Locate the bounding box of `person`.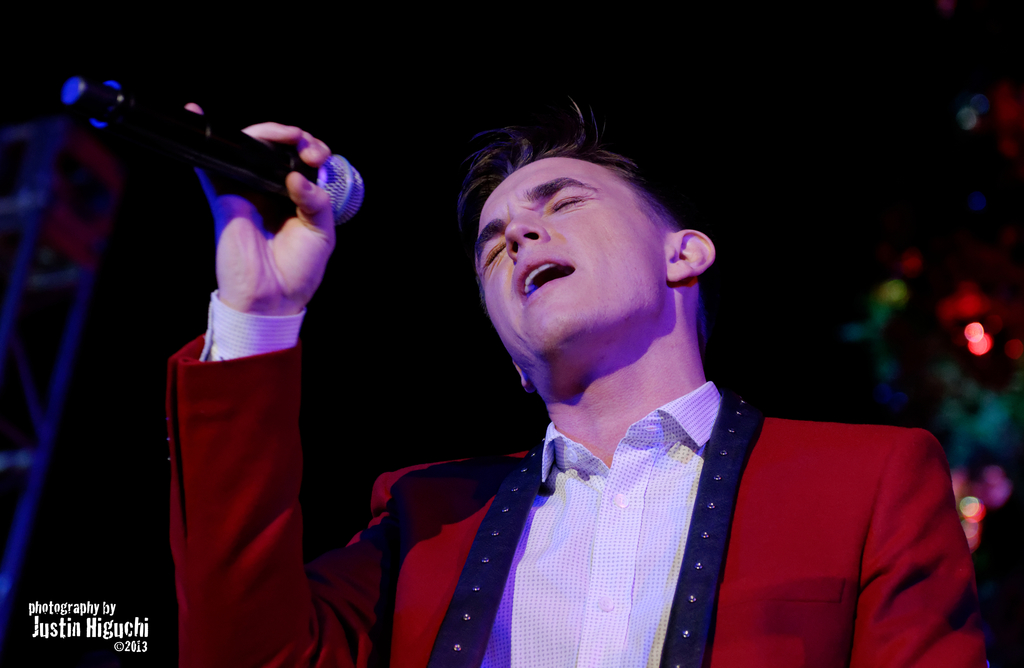
Bounding box: box=[202, 75, 847, 667].
